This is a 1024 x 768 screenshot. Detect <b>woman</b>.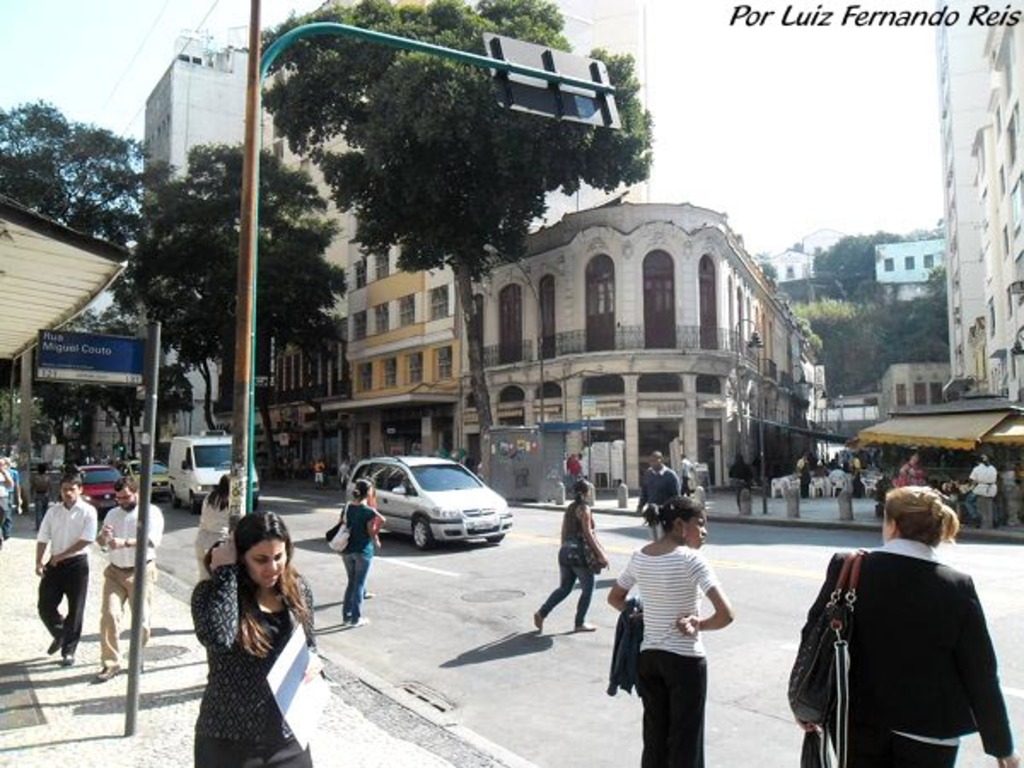
x1=608, y1=500, x2=730, y2=766.
